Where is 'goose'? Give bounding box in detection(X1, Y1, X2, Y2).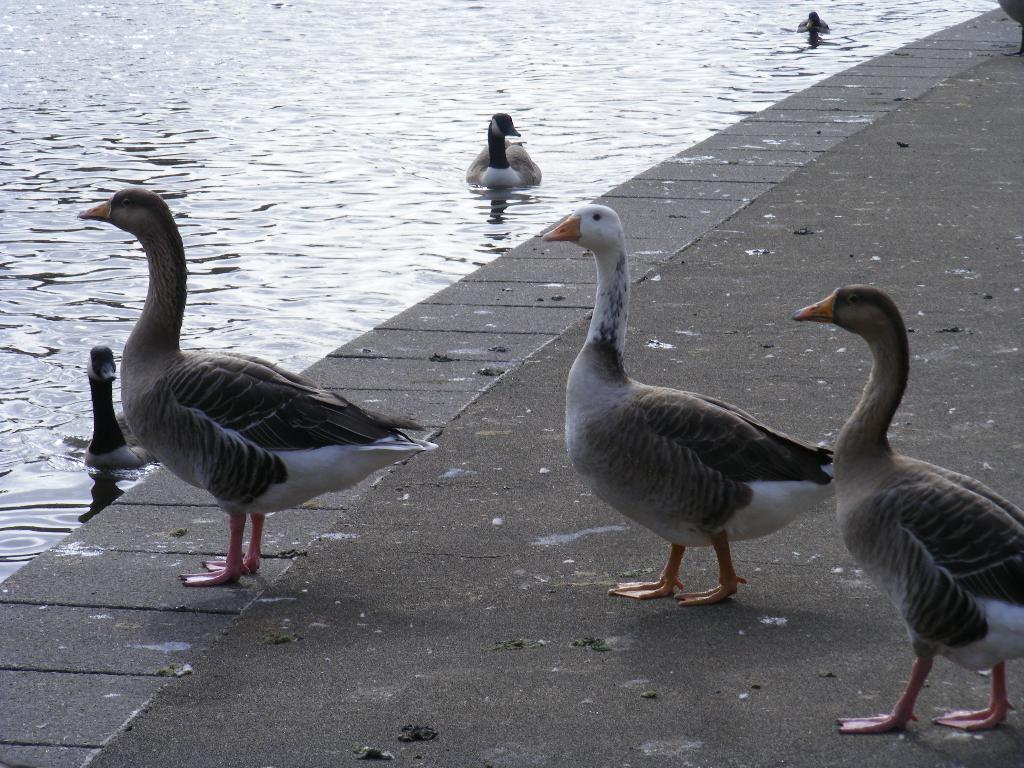
detection(794, 8, 829, 36).
